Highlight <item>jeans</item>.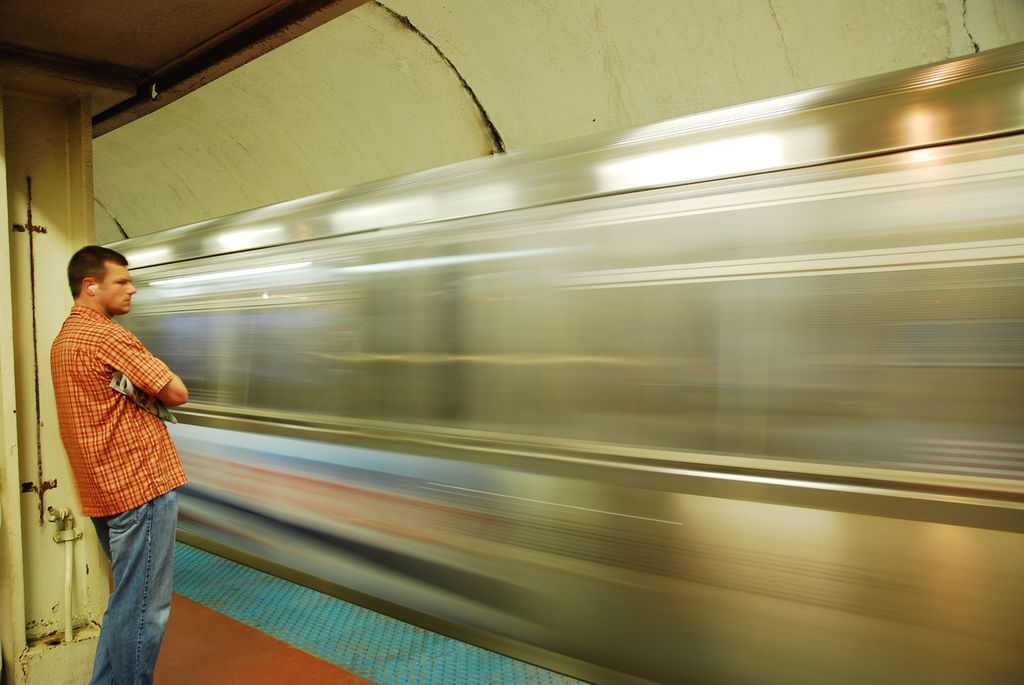
Highlighted region: (76, 470, 175, 679).
